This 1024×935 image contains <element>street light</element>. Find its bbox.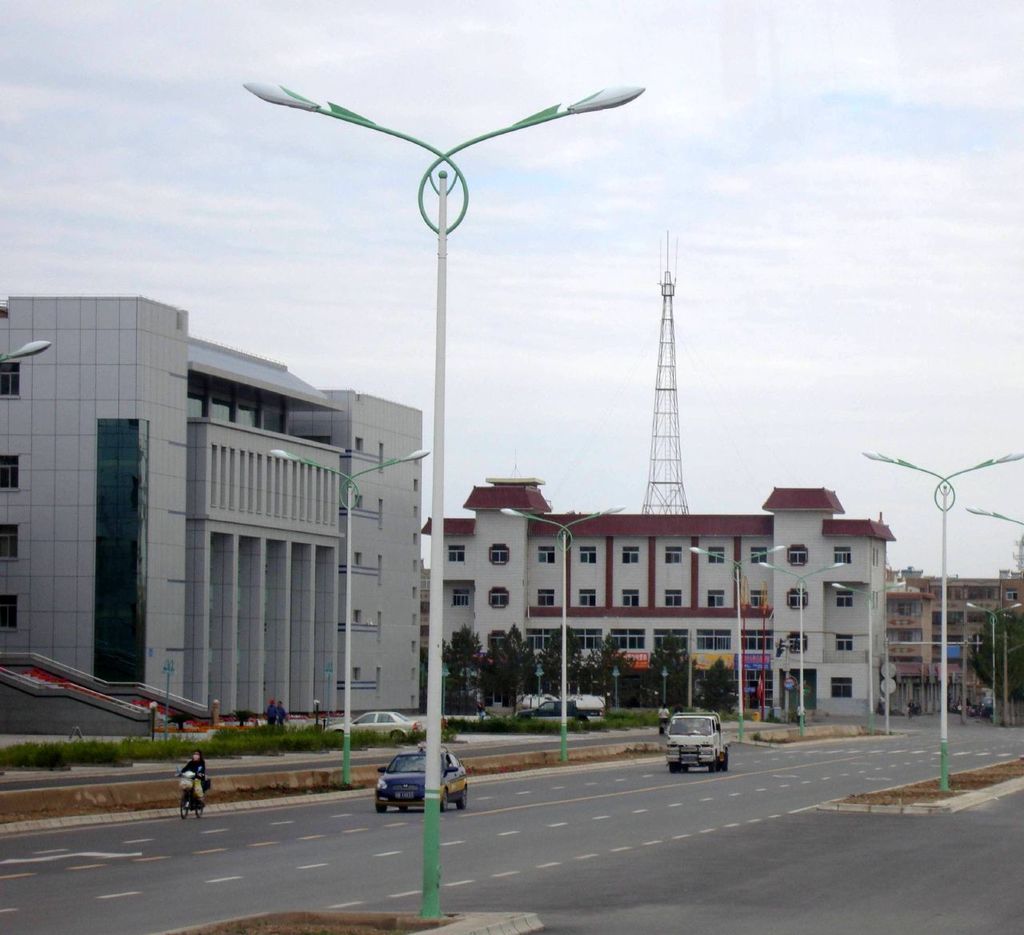
rect(689, 545, 787, 741).
